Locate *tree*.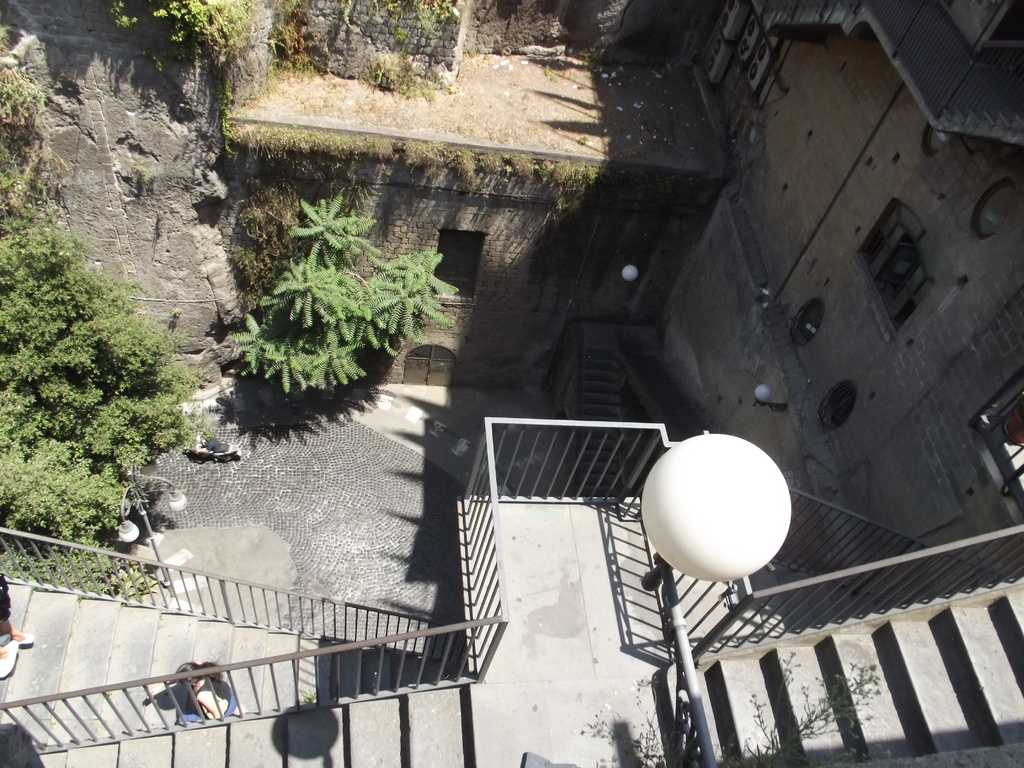
Bounding box: (left=225, top=195, right=467, bottom=403).
